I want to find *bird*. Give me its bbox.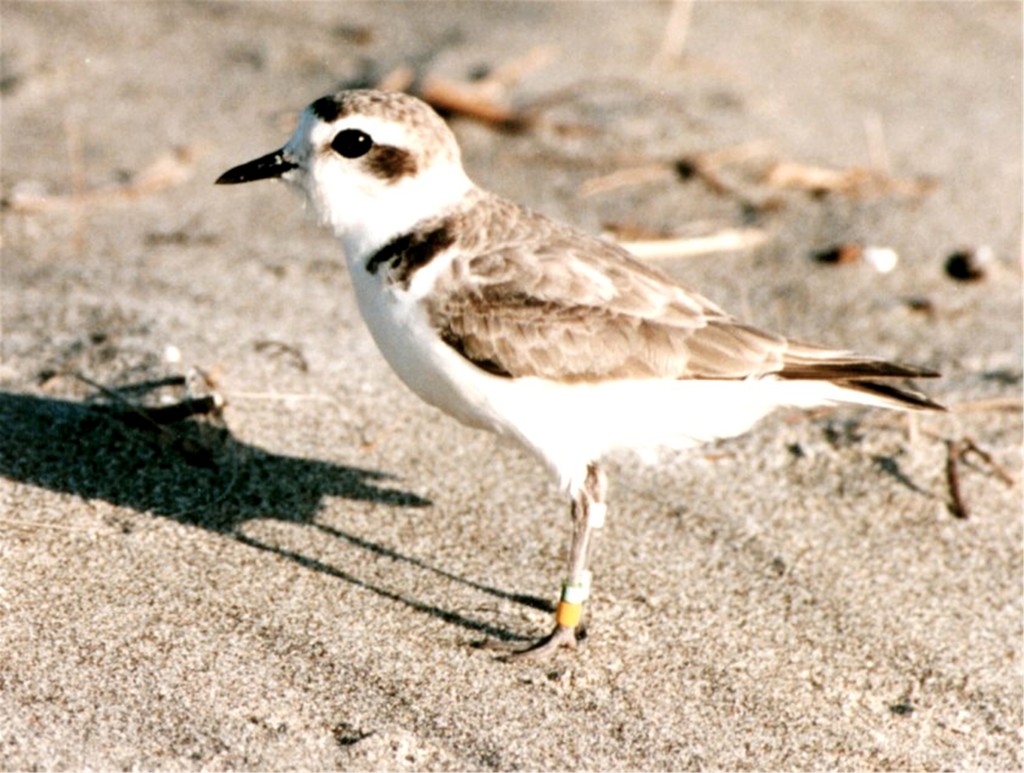
box=[217, 90, 925, 641].
